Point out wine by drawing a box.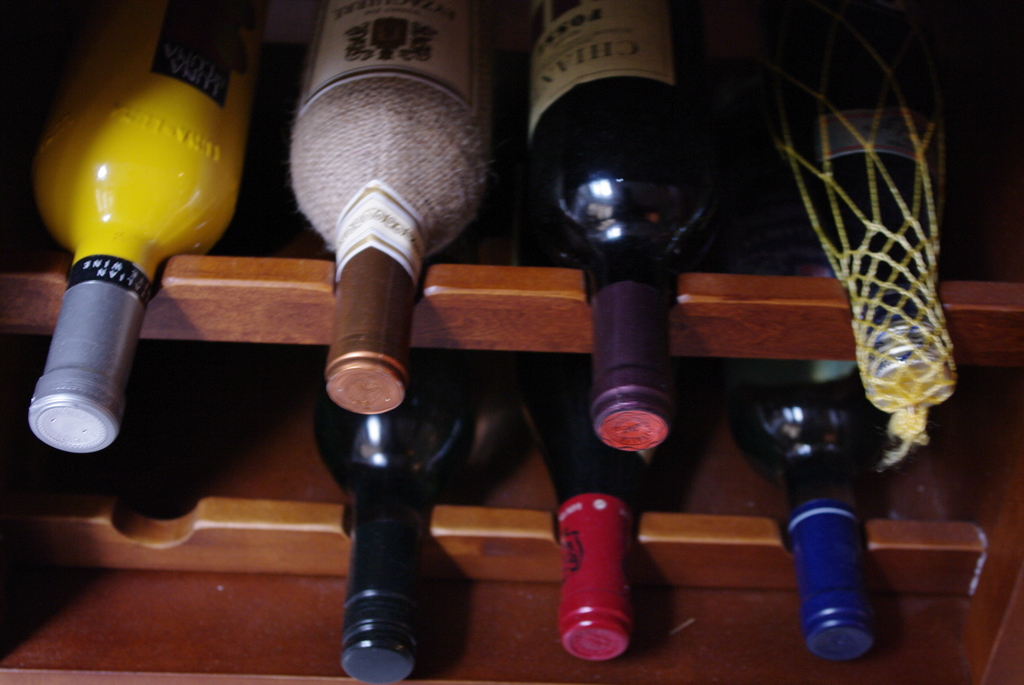
309 346 483 684.
